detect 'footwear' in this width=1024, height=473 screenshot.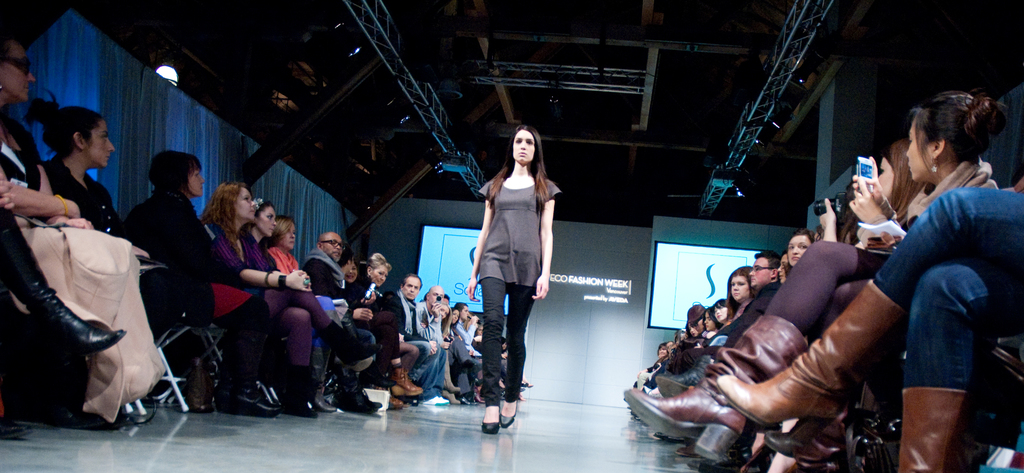
Detection: <box>677,441,703,458</box>.
